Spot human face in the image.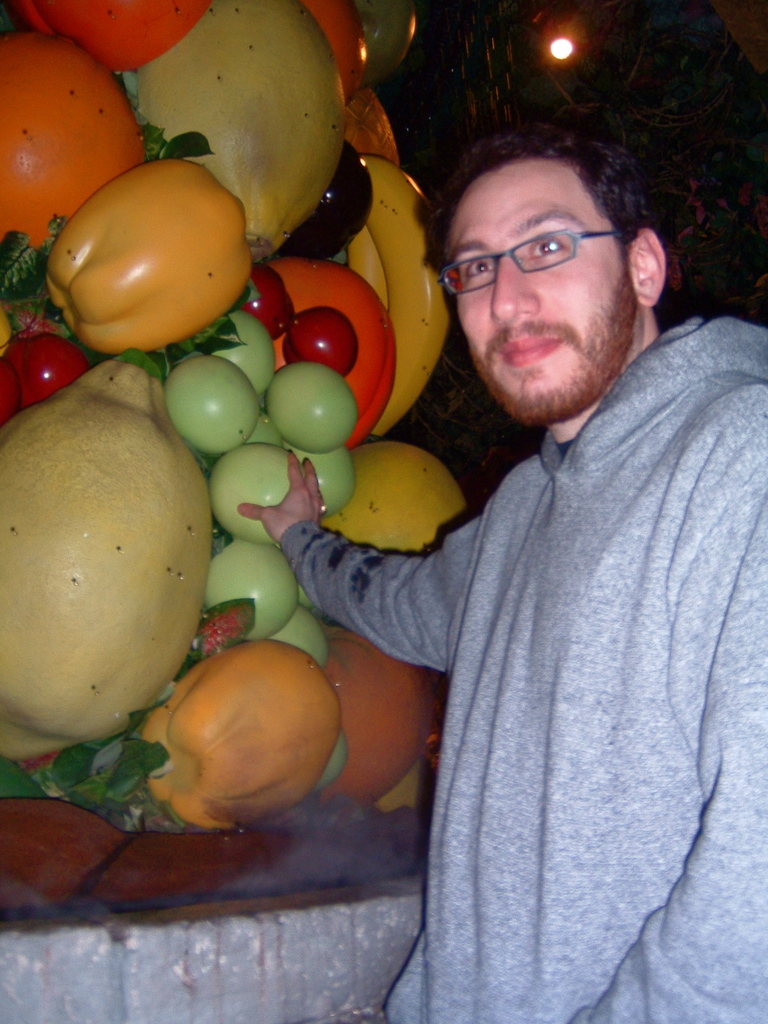
human face found at bbox=[439, 153, 637, 424].
